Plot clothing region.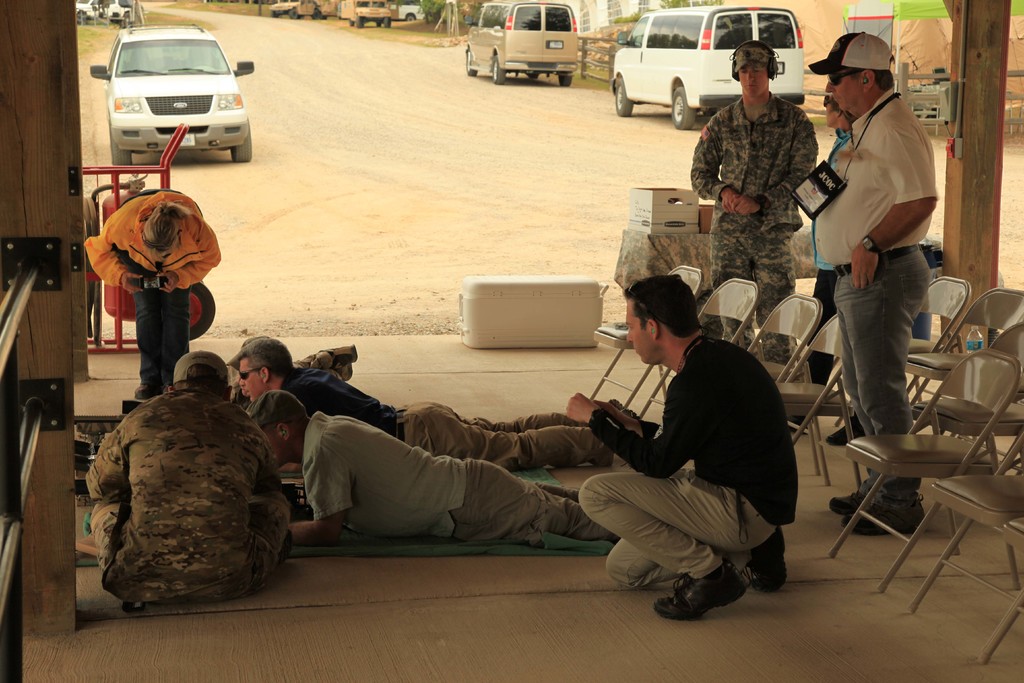
Plotted at x1=67 y1=189 x2=224 y2=289.
